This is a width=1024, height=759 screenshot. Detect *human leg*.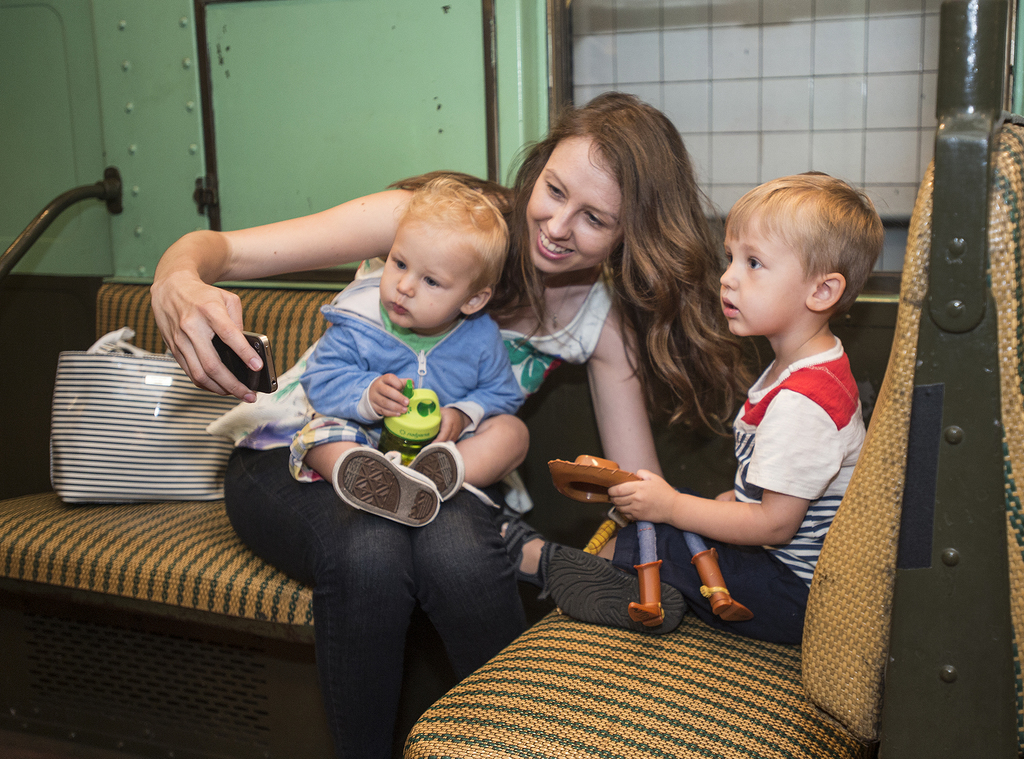
BBox(225, 440, 513, 758).
